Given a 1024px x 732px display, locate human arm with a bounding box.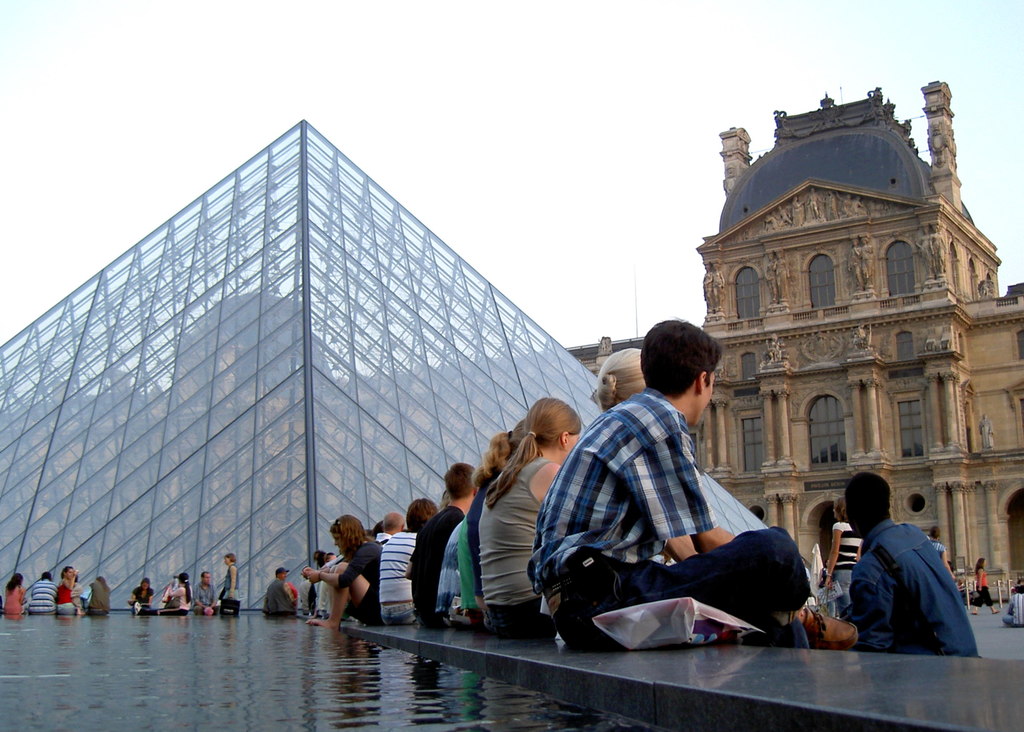
Located: region(297, 550, 349, 579).
